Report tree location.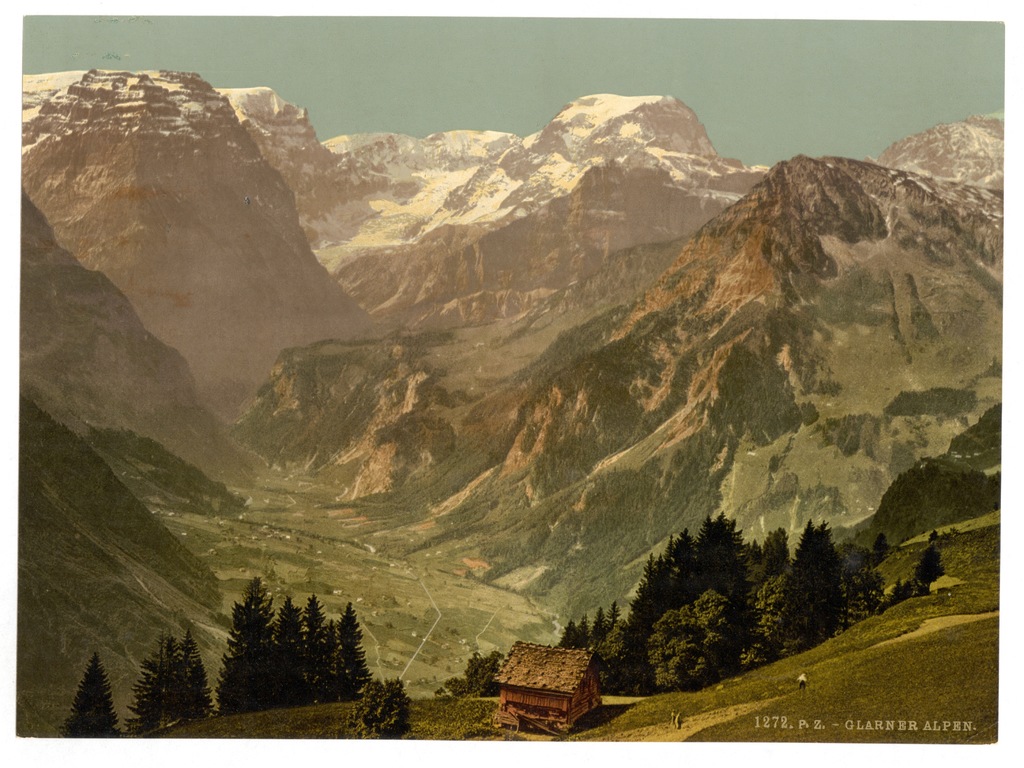
Report: Rect(355, 675, 410, 741).
